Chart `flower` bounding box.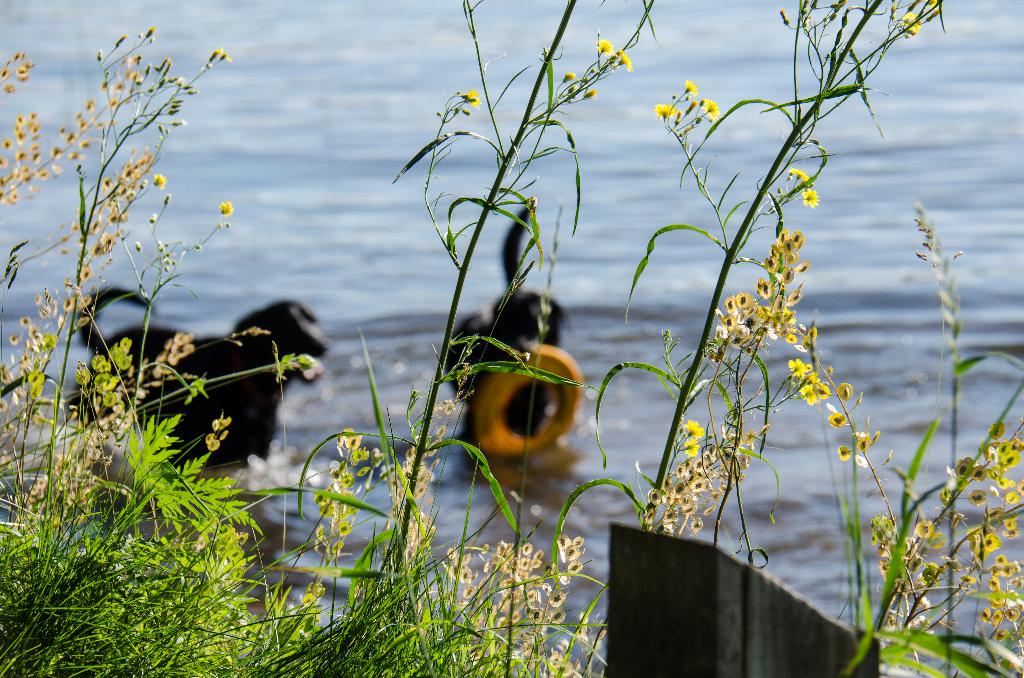
Charted: [974,528,1002,554].
